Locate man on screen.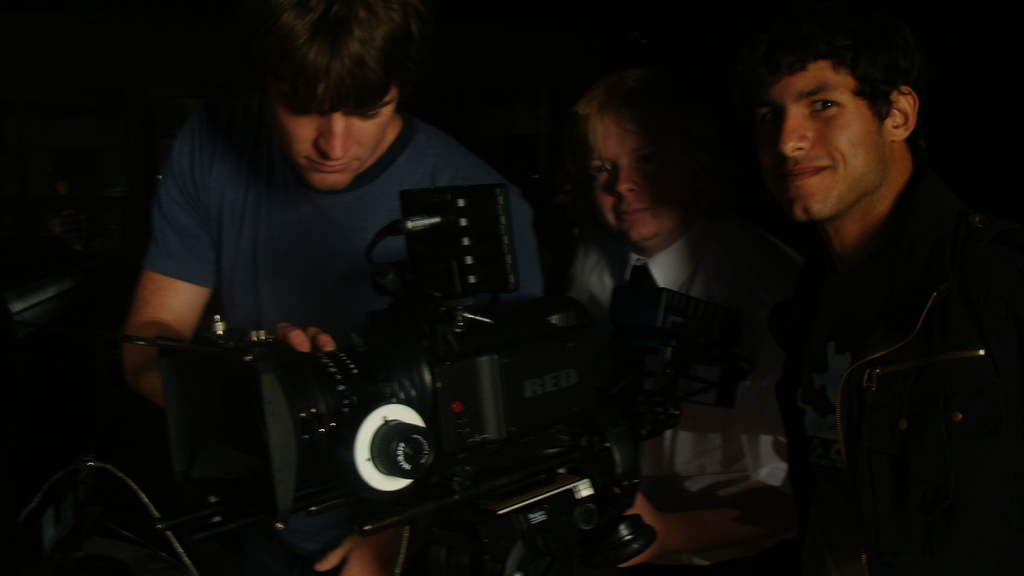
On screen at 749:4:1023:575.
